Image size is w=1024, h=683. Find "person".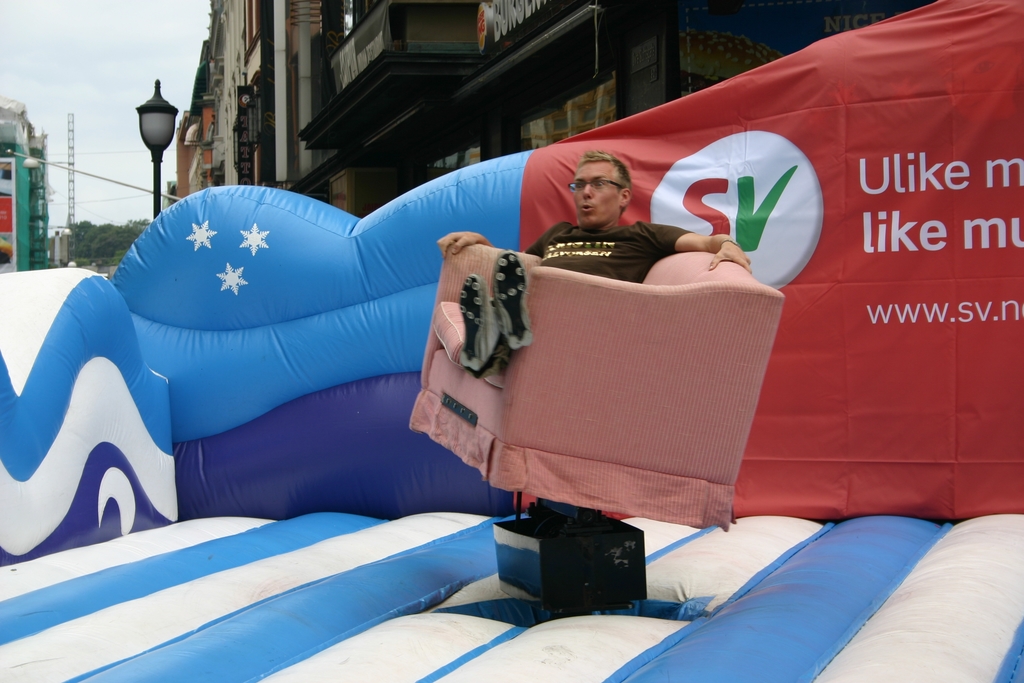
bbox(437, 147, 751, 283).
